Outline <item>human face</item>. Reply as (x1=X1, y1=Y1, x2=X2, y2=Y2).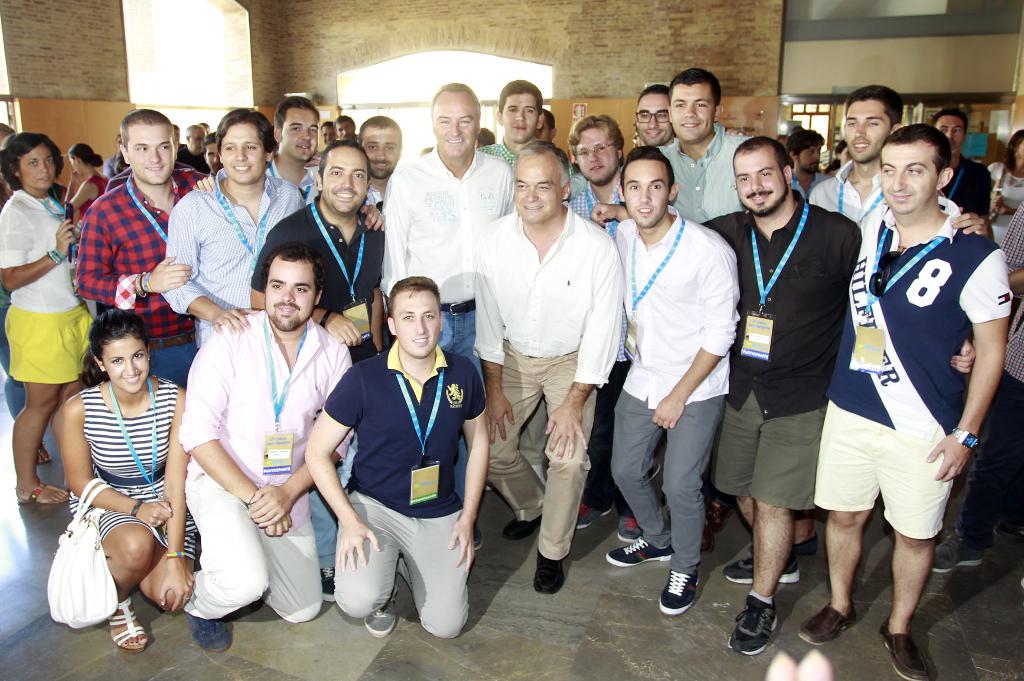
(x1=582, y1=133, x2=621, y2=174).
